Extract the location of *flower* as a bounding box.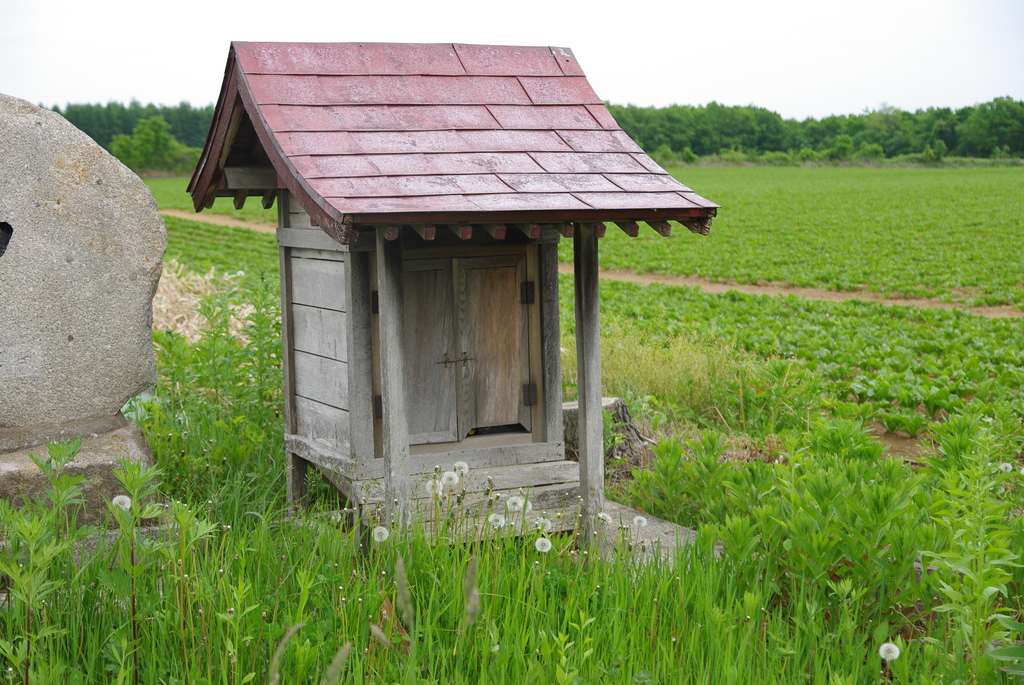
[998,462,1012,473].
